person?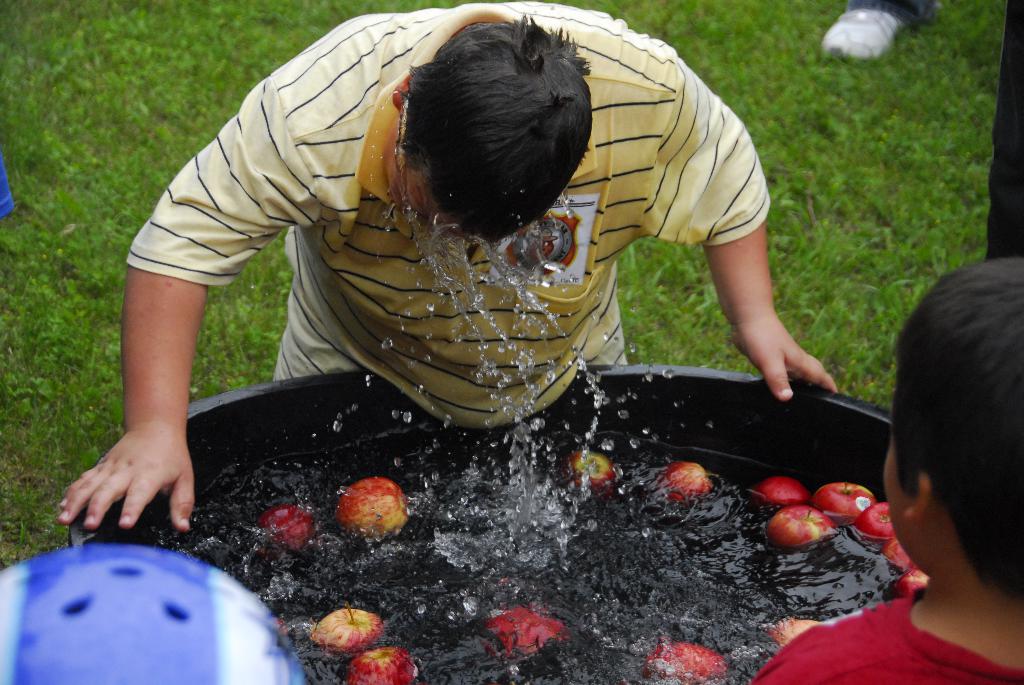
754:258:1023:684
